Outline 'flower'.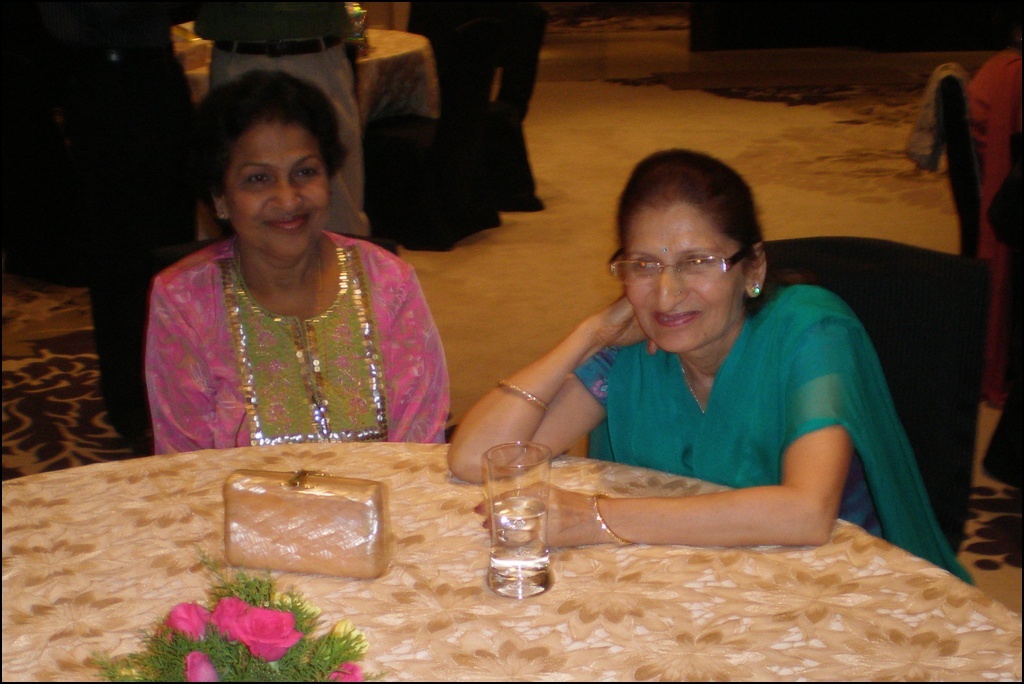
Outline: box(179, 649, 220, 682).
